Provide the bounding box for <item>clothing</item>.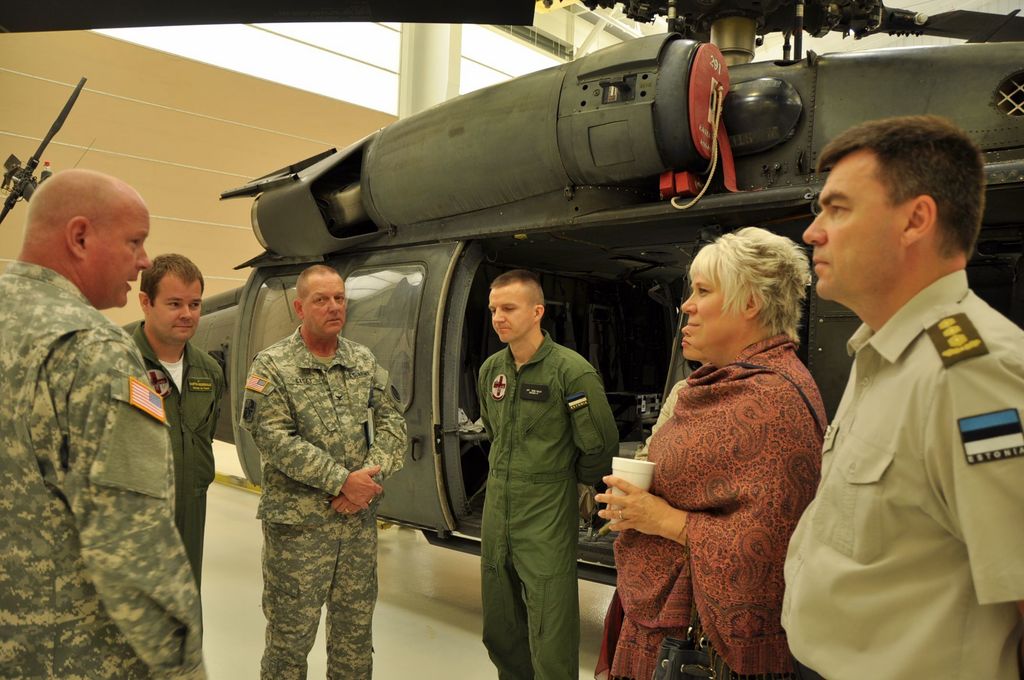
(x1=109, y1=321, x2=230, y2=583).
